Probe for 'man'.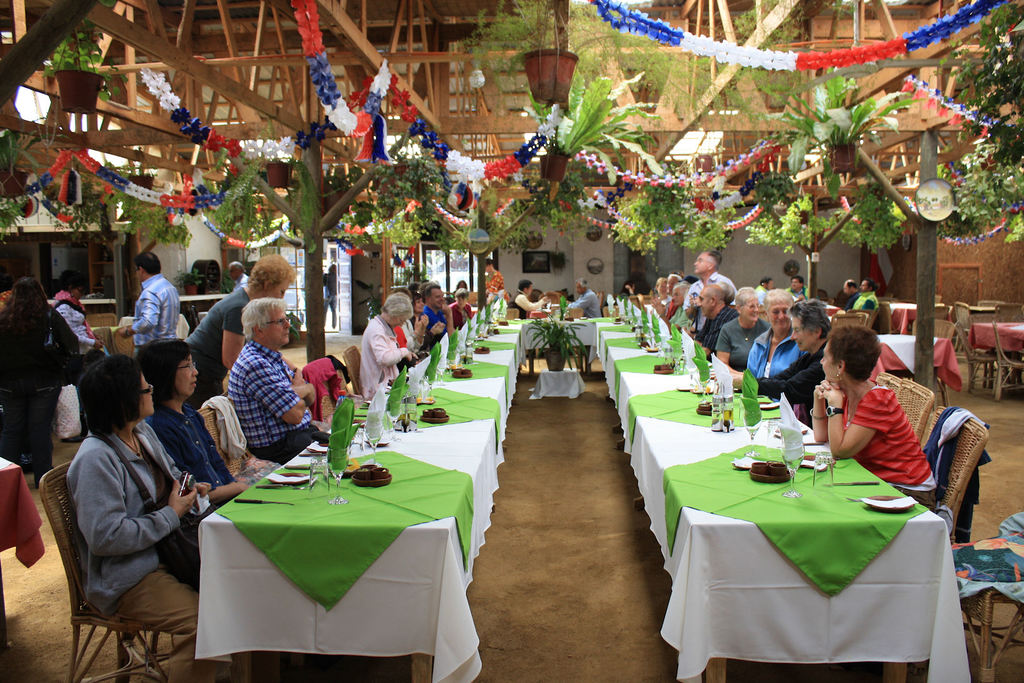
Probe result: 420:281:460:336.
